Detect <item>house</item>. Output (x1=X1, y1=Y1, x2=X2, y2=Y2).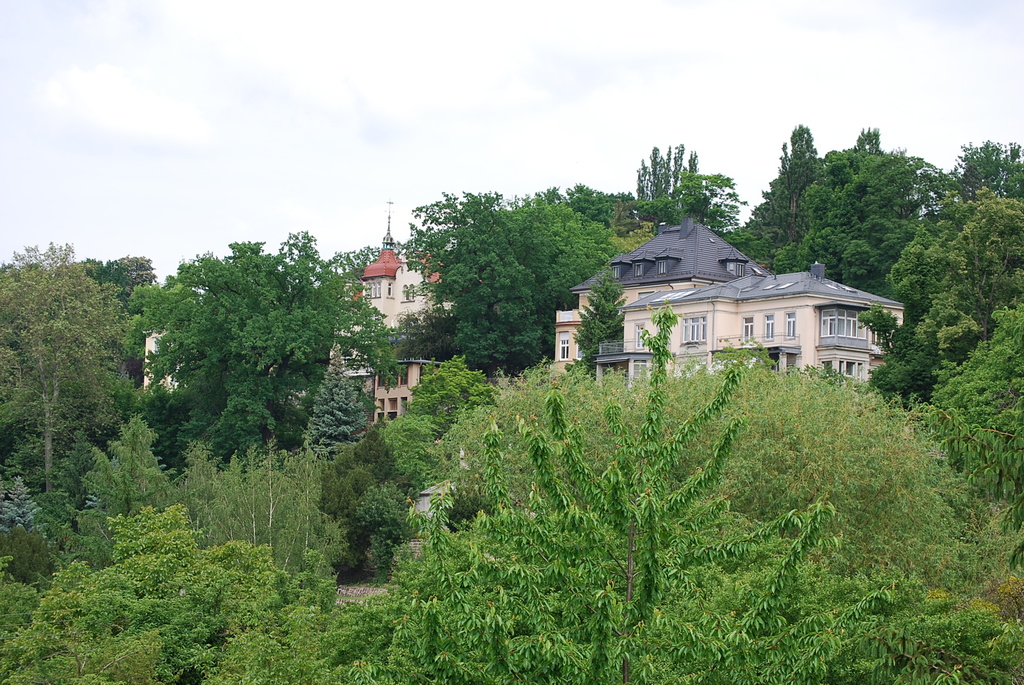
(x1=324, y1=207, x2=454, y2=427).
